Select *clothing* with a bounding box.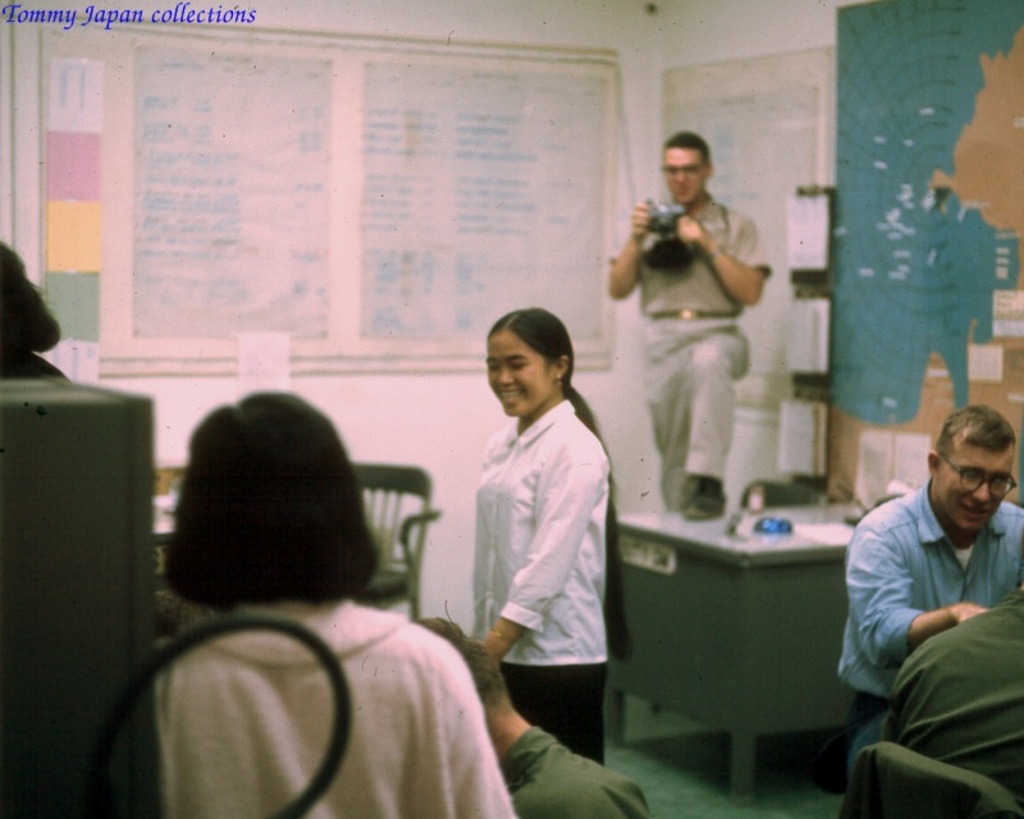
[left=493, top=720, right=649, bottom=818].
